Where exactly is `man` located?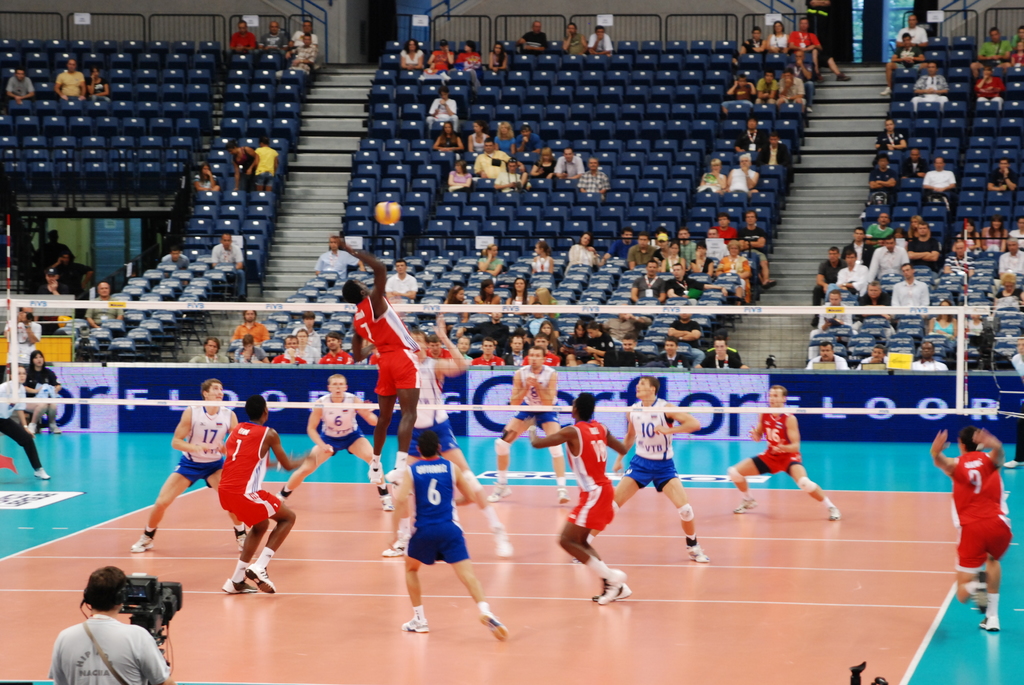
Its bounding box is <box>808,341,851,370</box>.
